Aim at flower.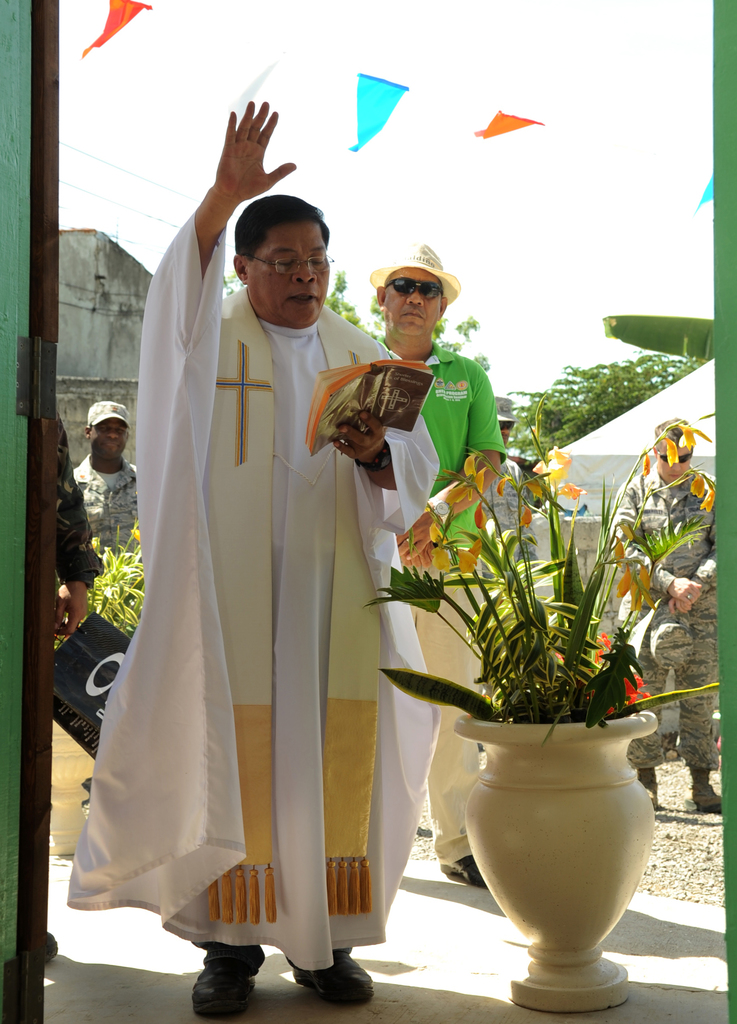
Aimed at bbox(674, 420, 713, 455).
